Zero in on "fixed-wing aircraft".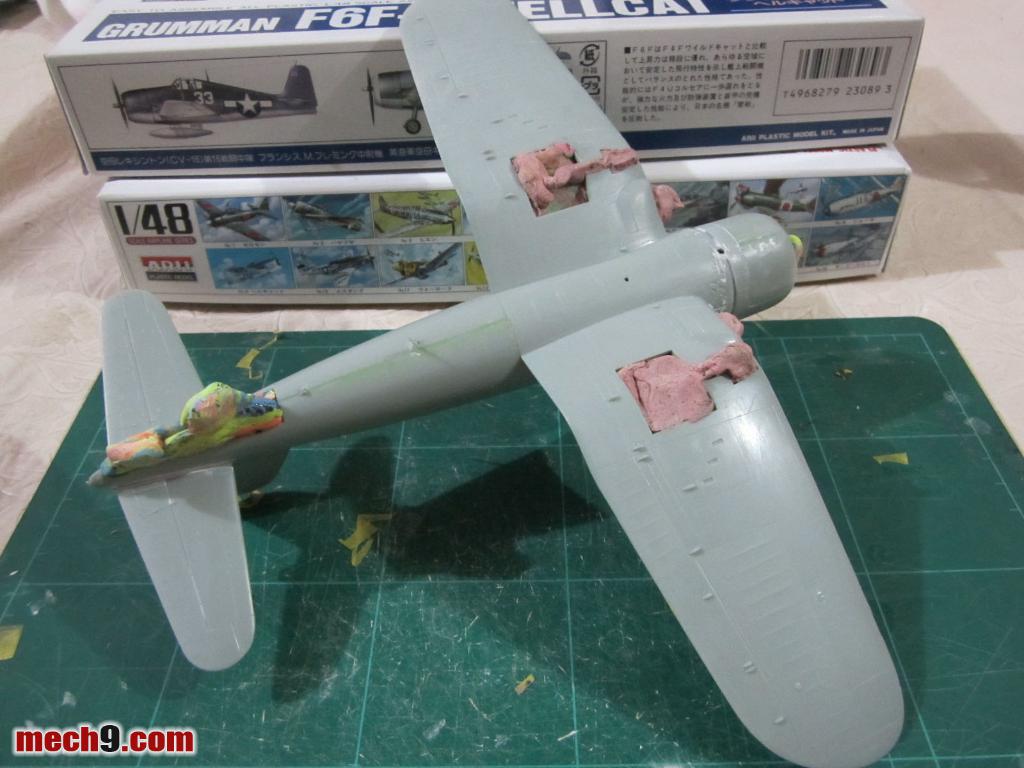
Zeroed in: rect(75, 0, 909, 767).
